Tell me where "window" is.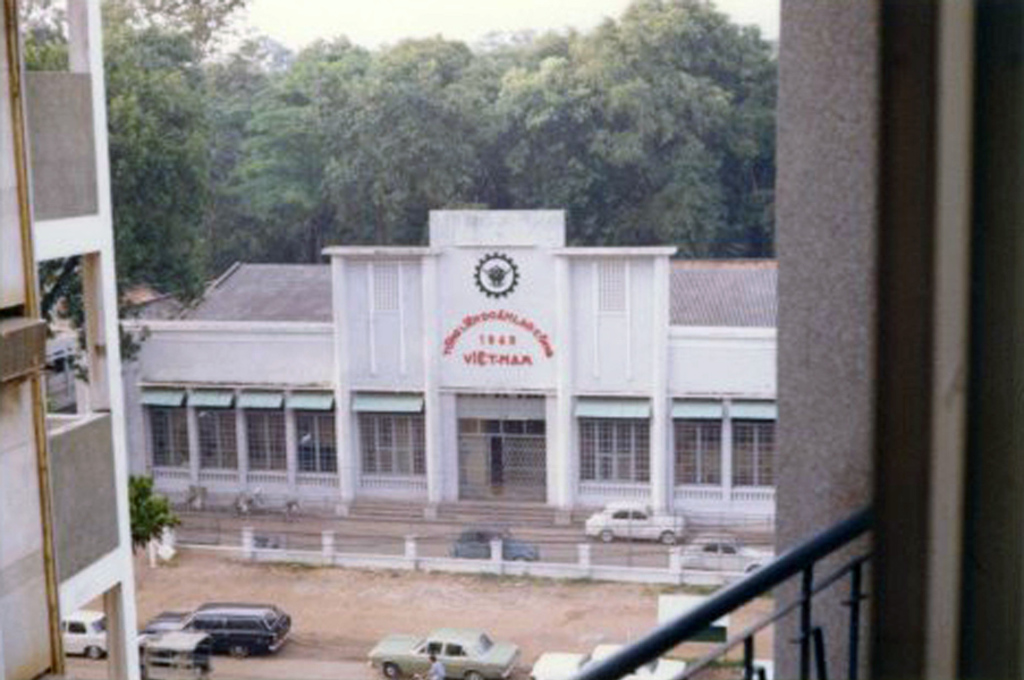
"window" is at [x1=189, y1=383, x2=237, y2=476].
